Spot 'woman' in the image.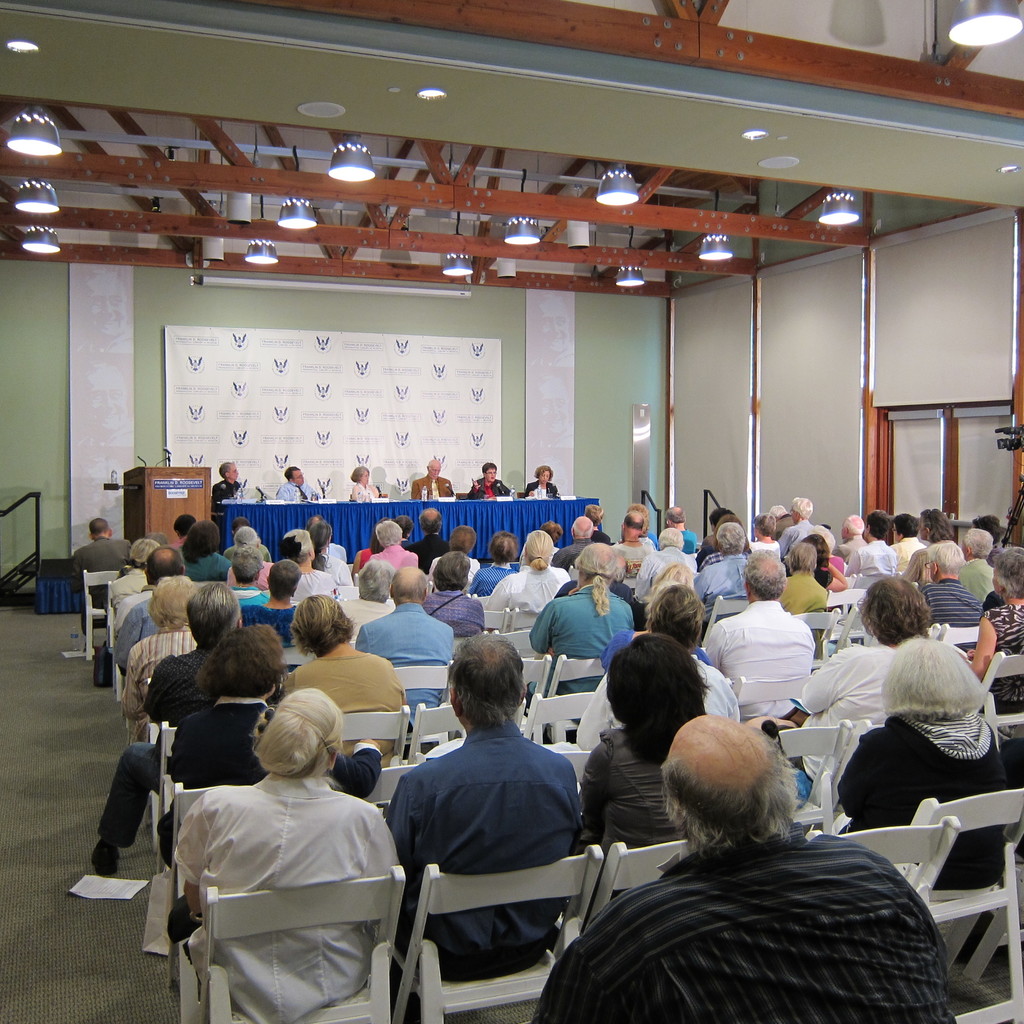
'woman' found at bbox(746, 503, 780, 554).
